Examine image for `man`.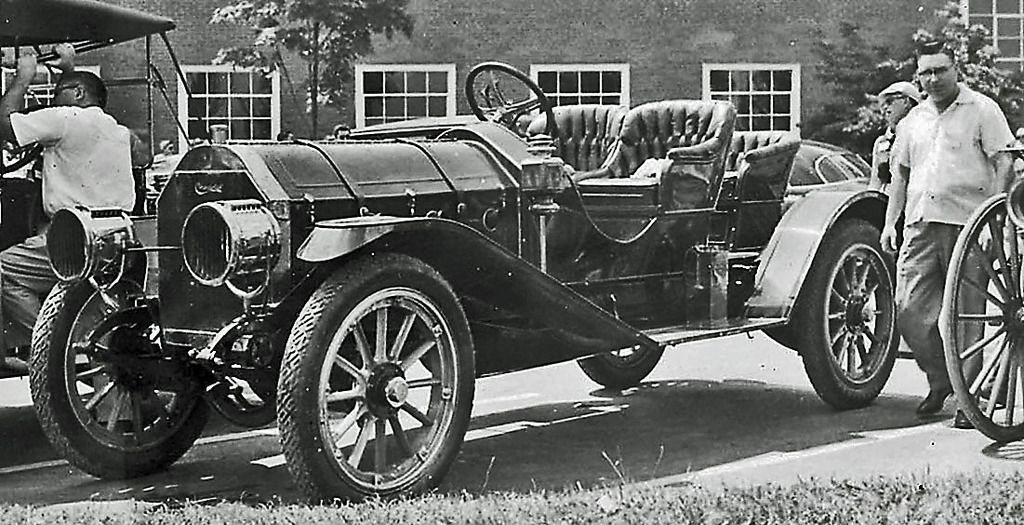
Examination result: [873, 27, 1020, 422].
